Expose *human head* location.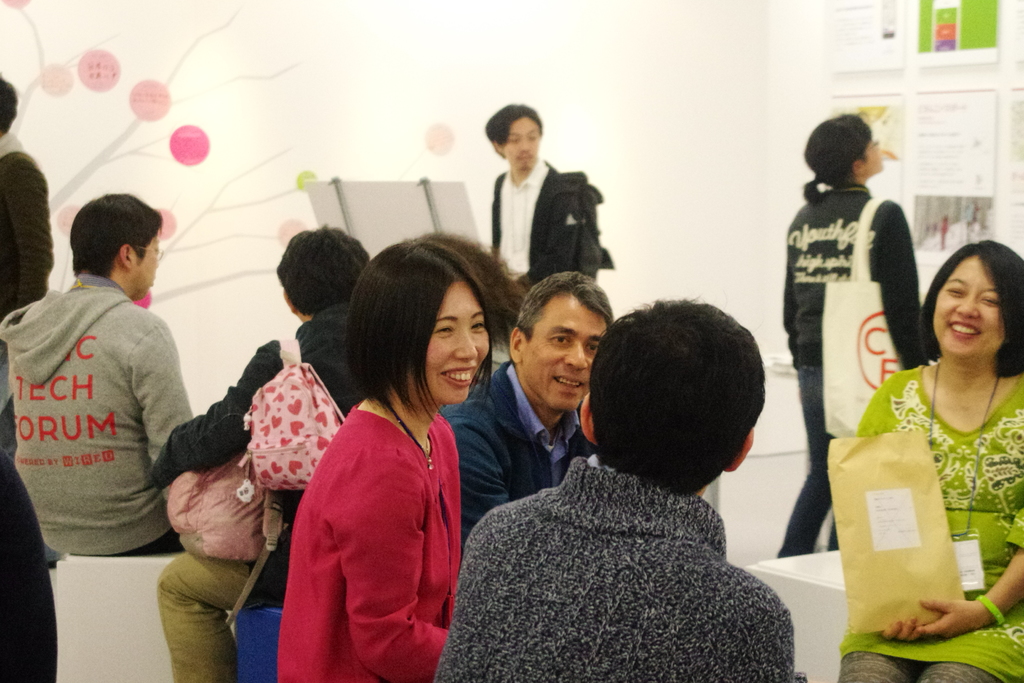
Exposed at bbox(485, 101, 544, 174).
